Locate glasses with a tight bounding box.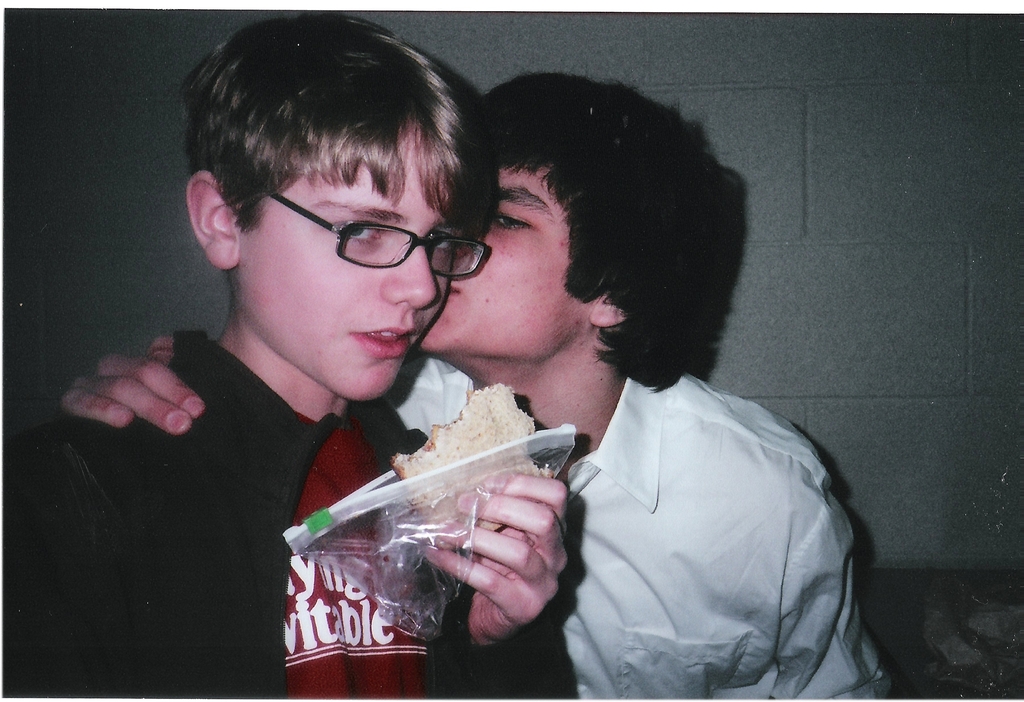
box(243, 195, 492, 279).
